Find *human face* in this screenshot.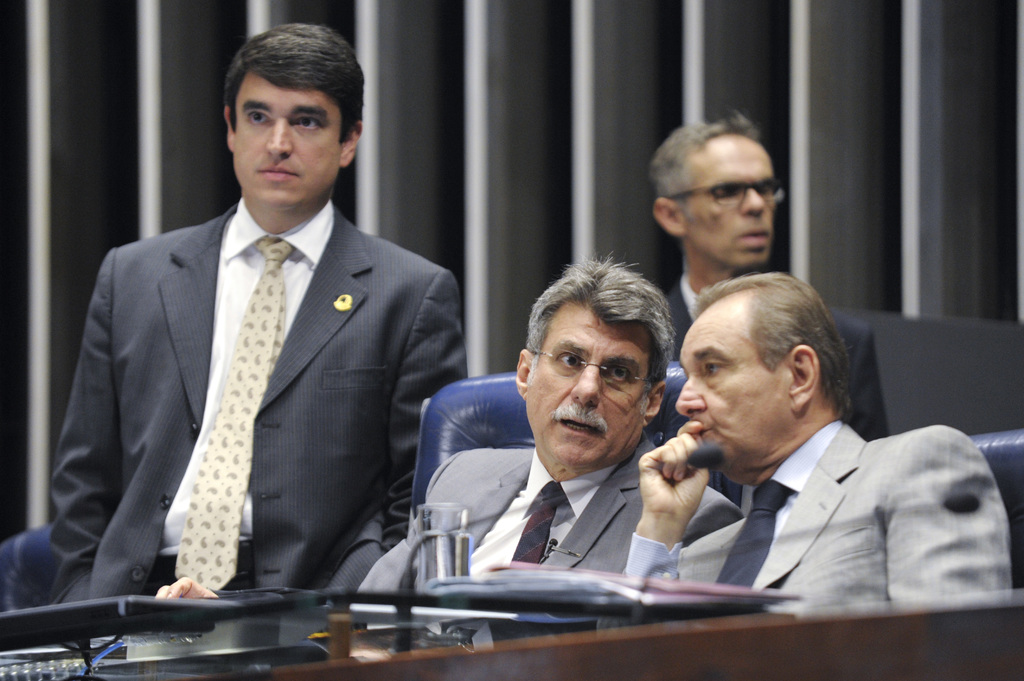
The bounding box for *human face* is bbox=[235, 70, 344, 205].
